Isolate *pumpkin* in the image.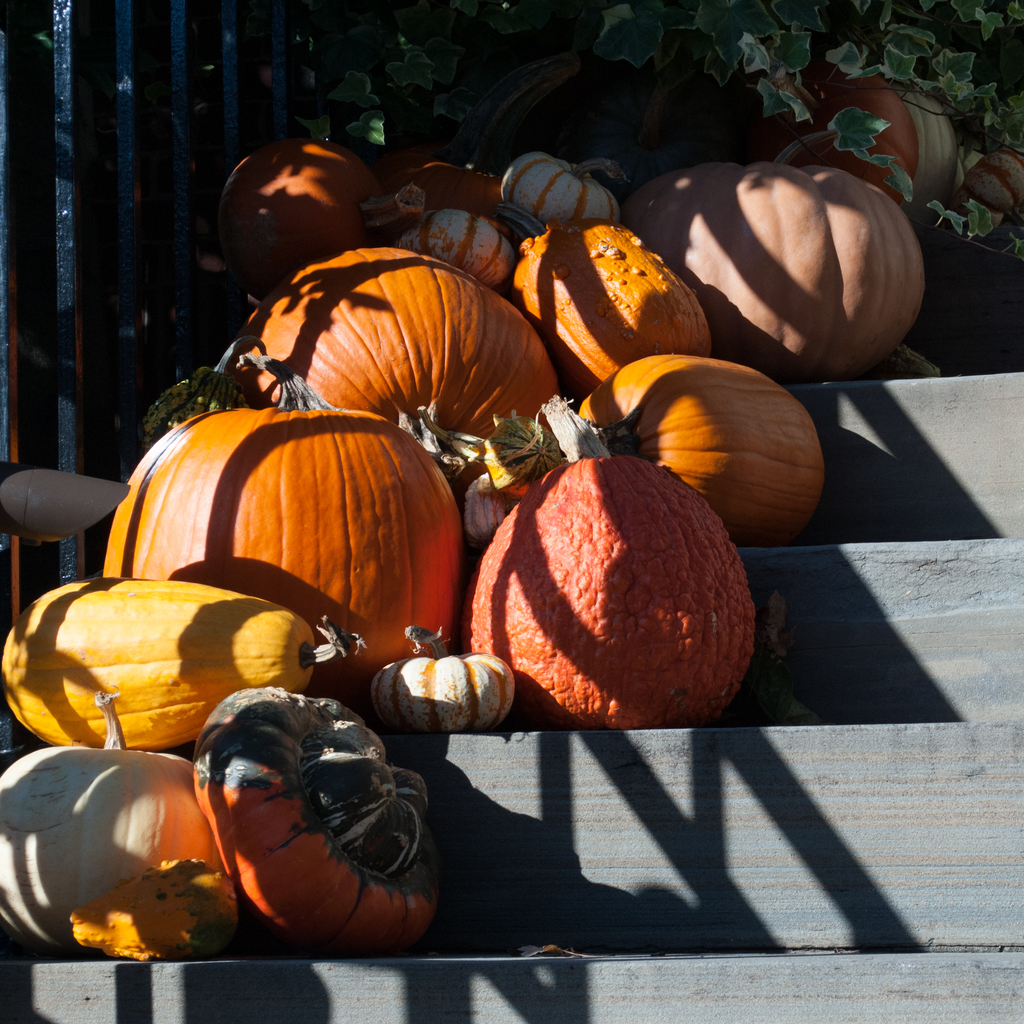
Isolated region: x1=573 y1=345 x2=826 y2=550.
